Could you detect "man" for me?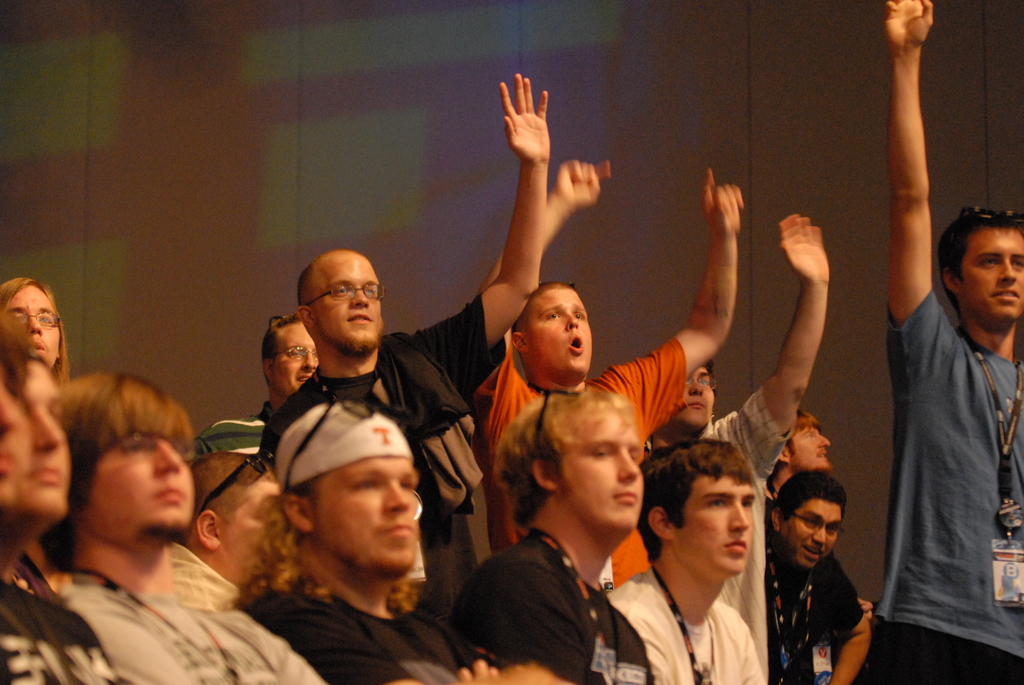
Detection result: bbox=[0, 337, 138, 684].
